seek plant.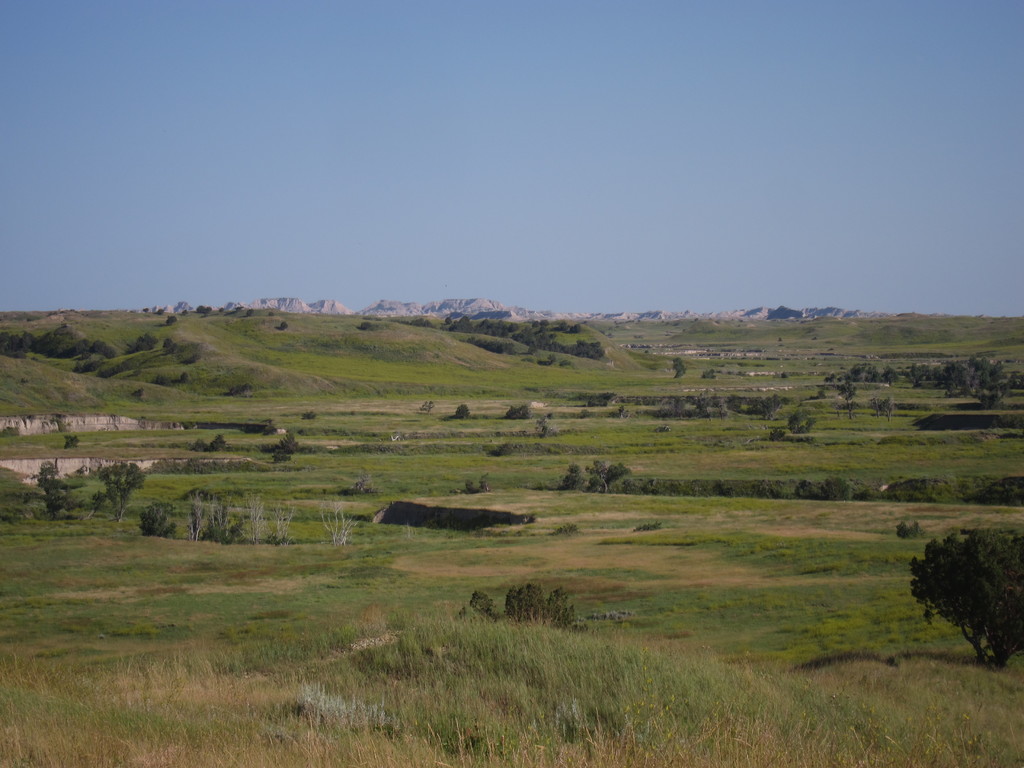
724:394:744:413.
